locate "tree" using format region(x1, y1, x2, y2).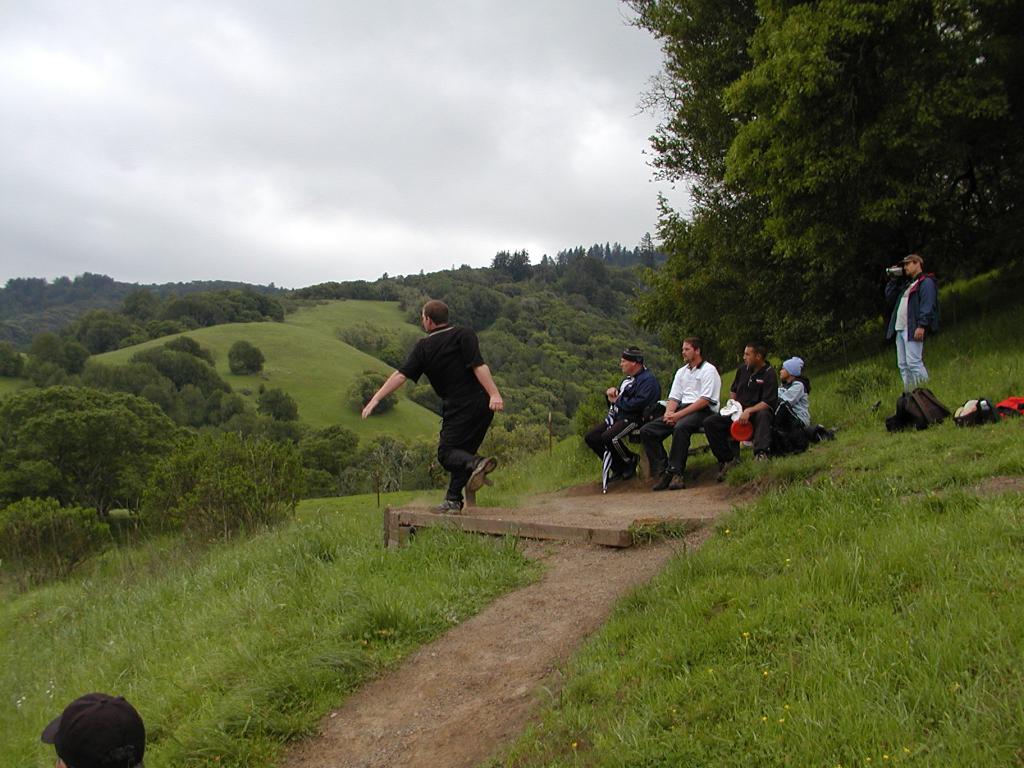
region(0, 387, 191, 522).
